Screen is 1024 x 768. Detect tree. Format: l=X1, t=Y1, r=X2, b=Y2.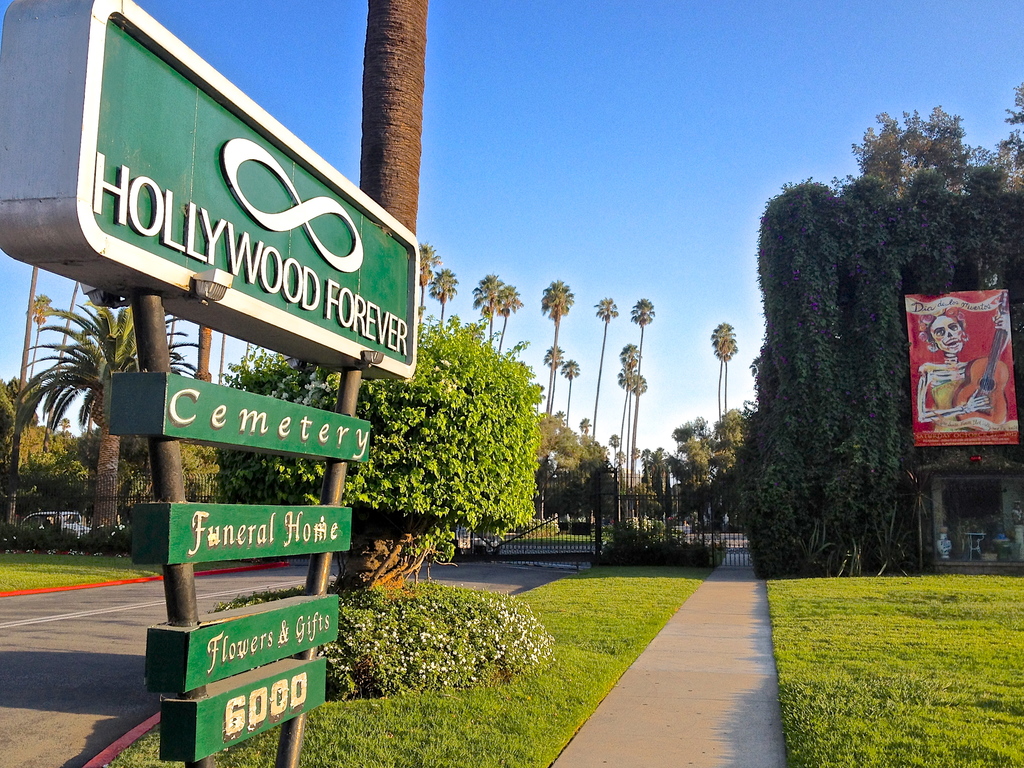
l=845, t=111, r=972, b=198.
